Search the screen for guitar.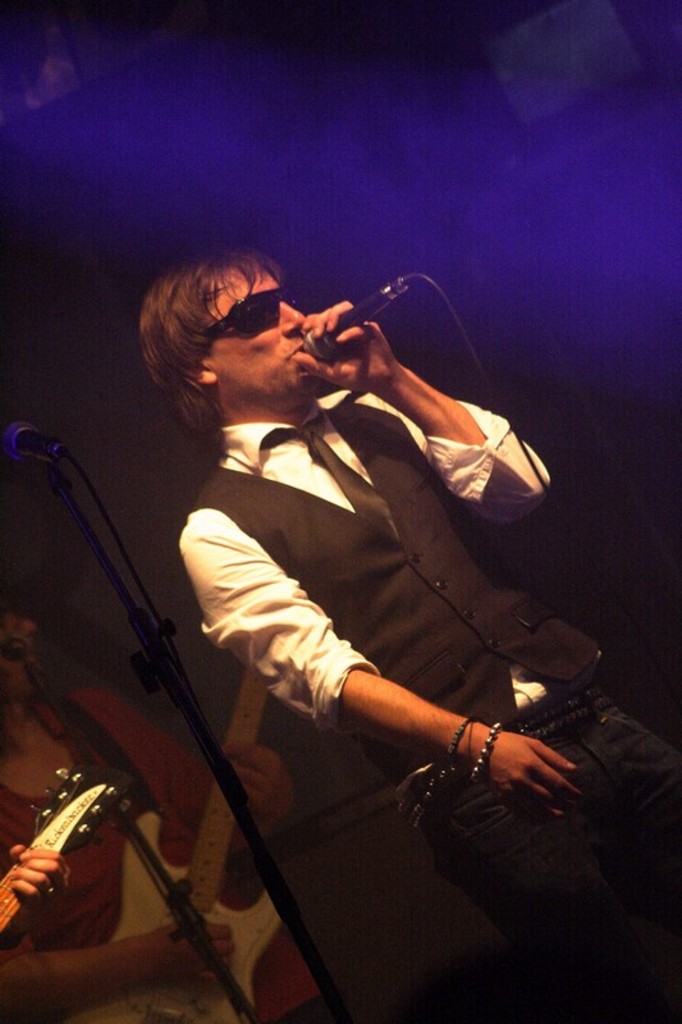
Found at [1,750,137,959].
